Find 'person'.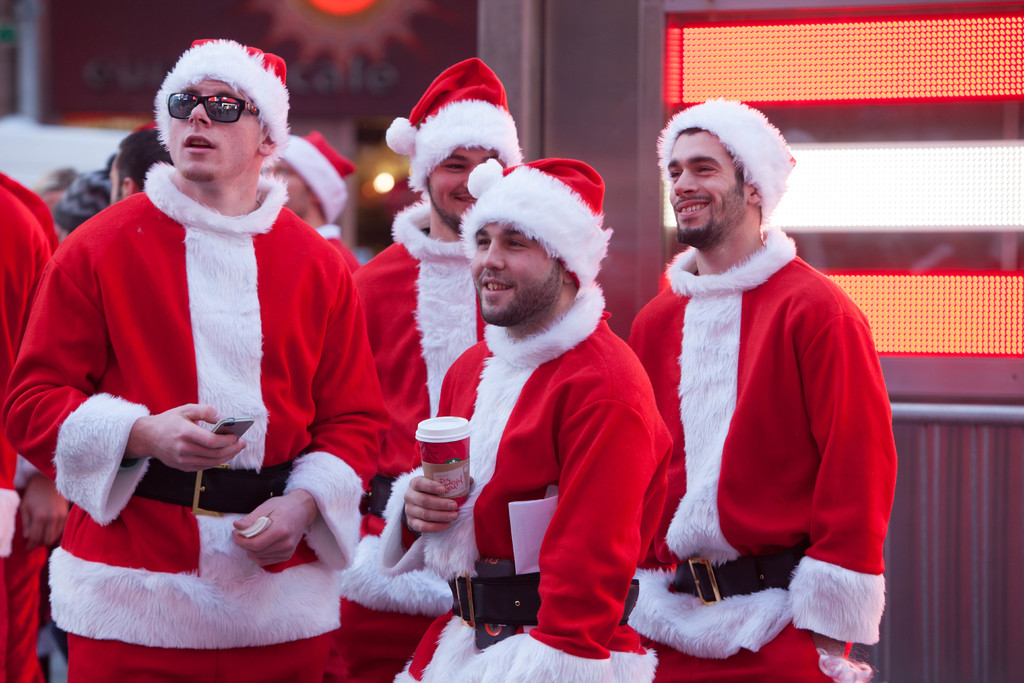
{"left": 617, "top": 88, "right": 895, "bottom": 668}.
